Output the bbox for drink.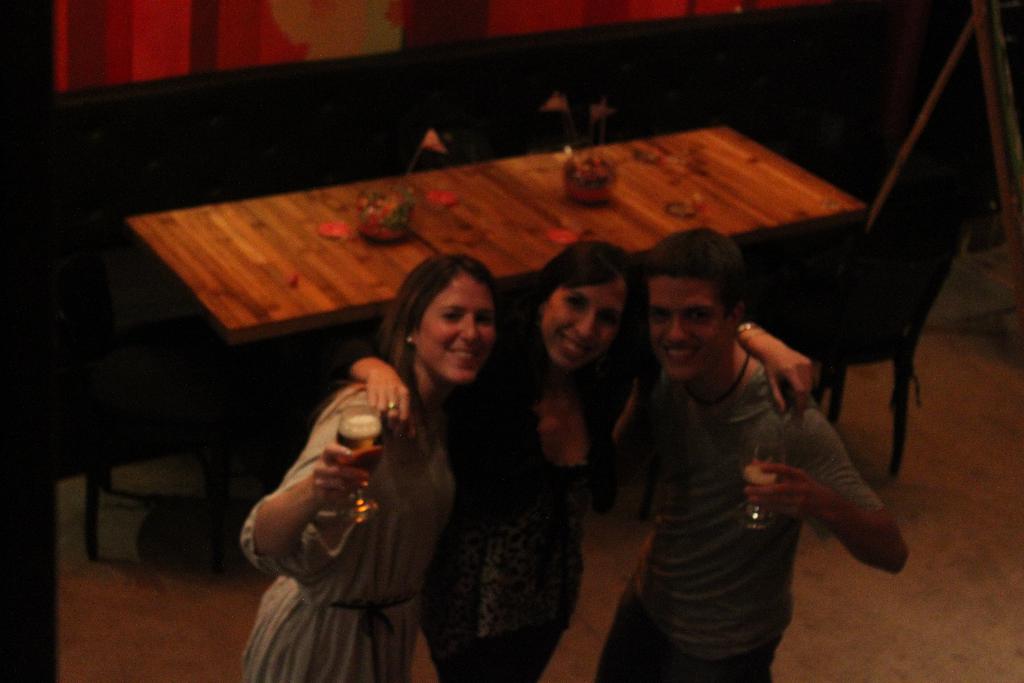
<bbox>337, 414, 385, 479</bbox>.
